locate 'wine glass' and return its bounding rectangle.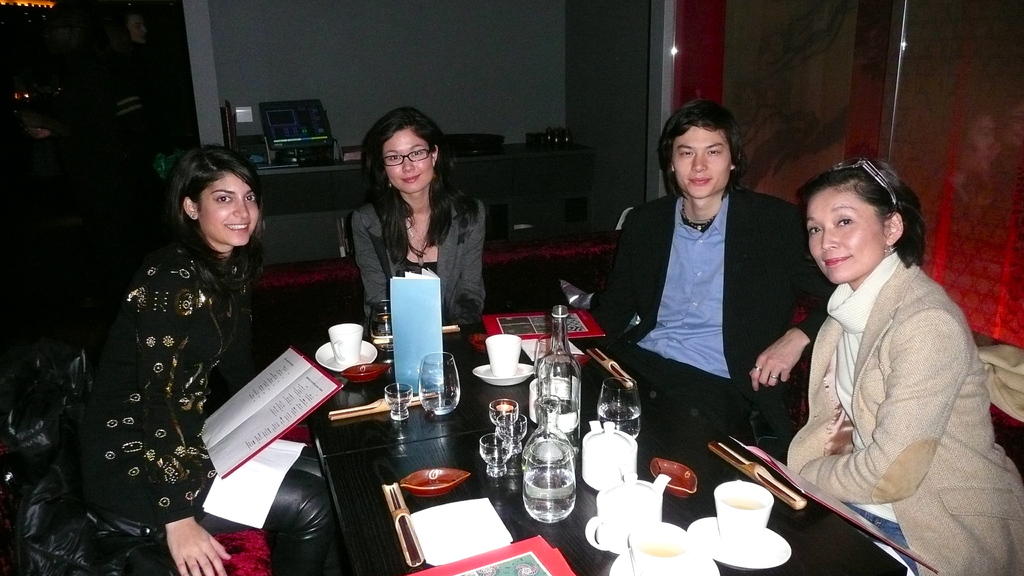
region(477, 430, 511, 480).
